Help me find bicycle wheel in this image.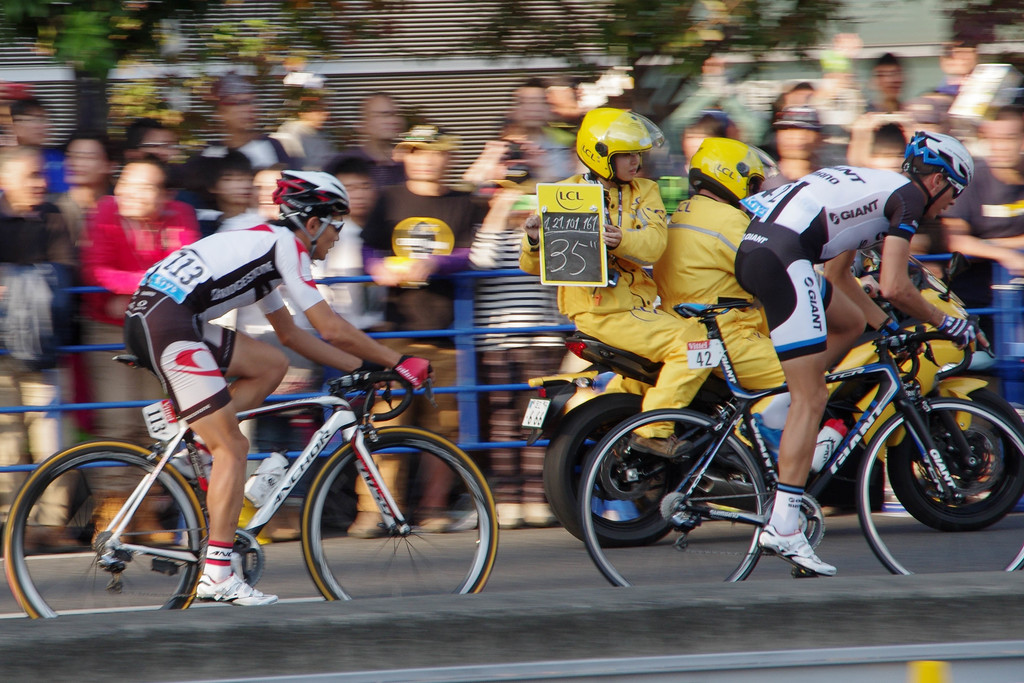
Found it: pyautogui.locateOnScreen(858, 397, 1022, 572).
